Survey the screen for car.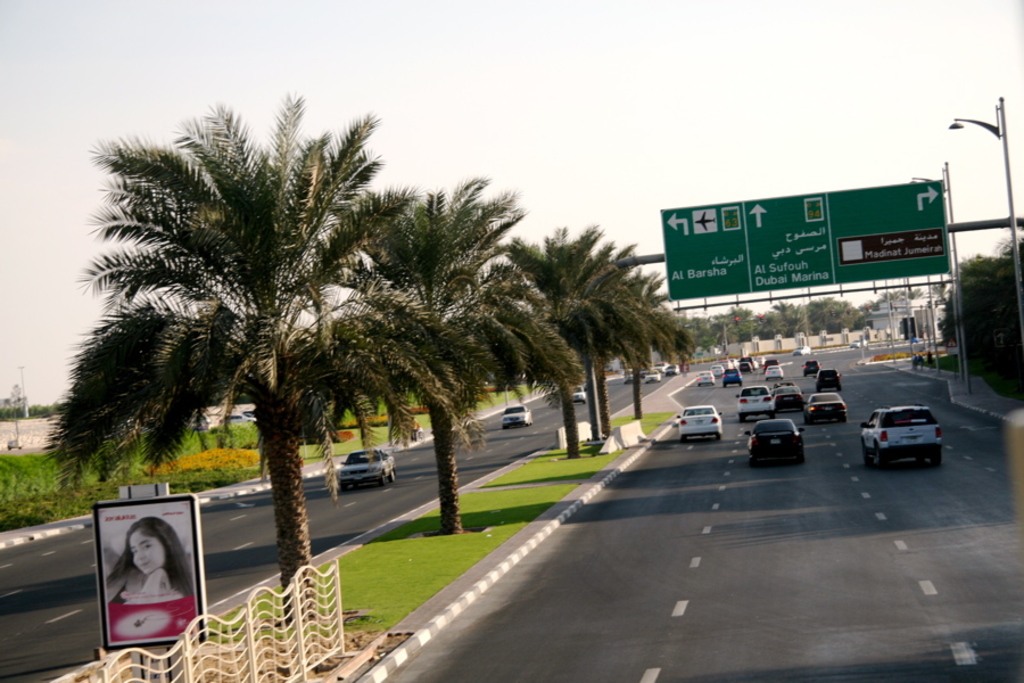
Survey found: x1=664 y1=365 x2=678 y2=377.
